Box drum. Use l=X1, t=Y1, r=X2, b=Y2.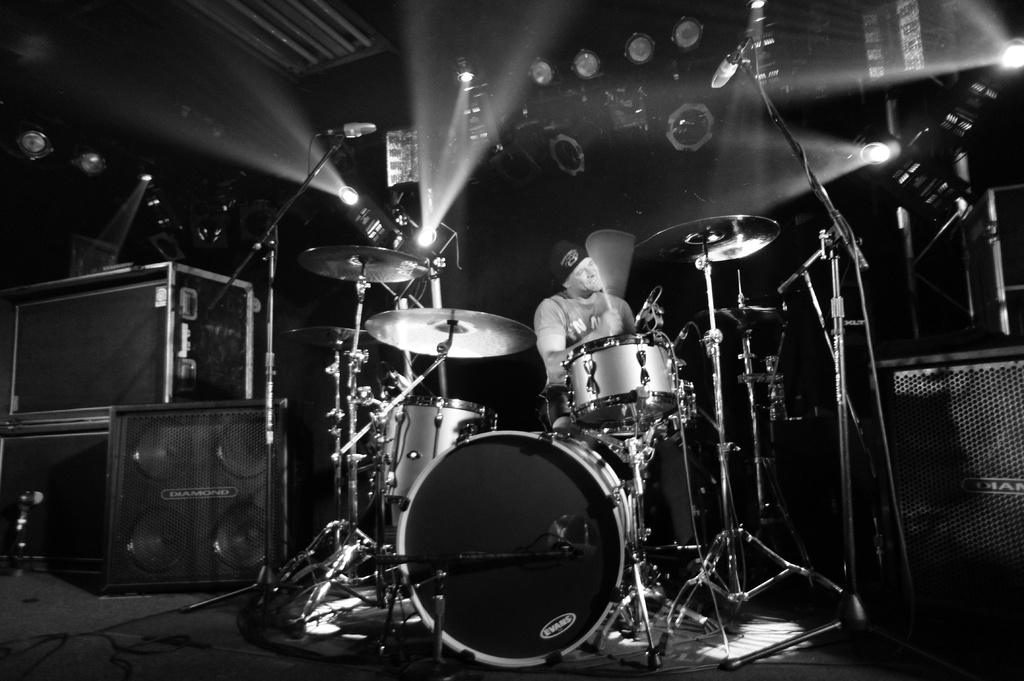
l=370, t=397, r=500, b=497.
